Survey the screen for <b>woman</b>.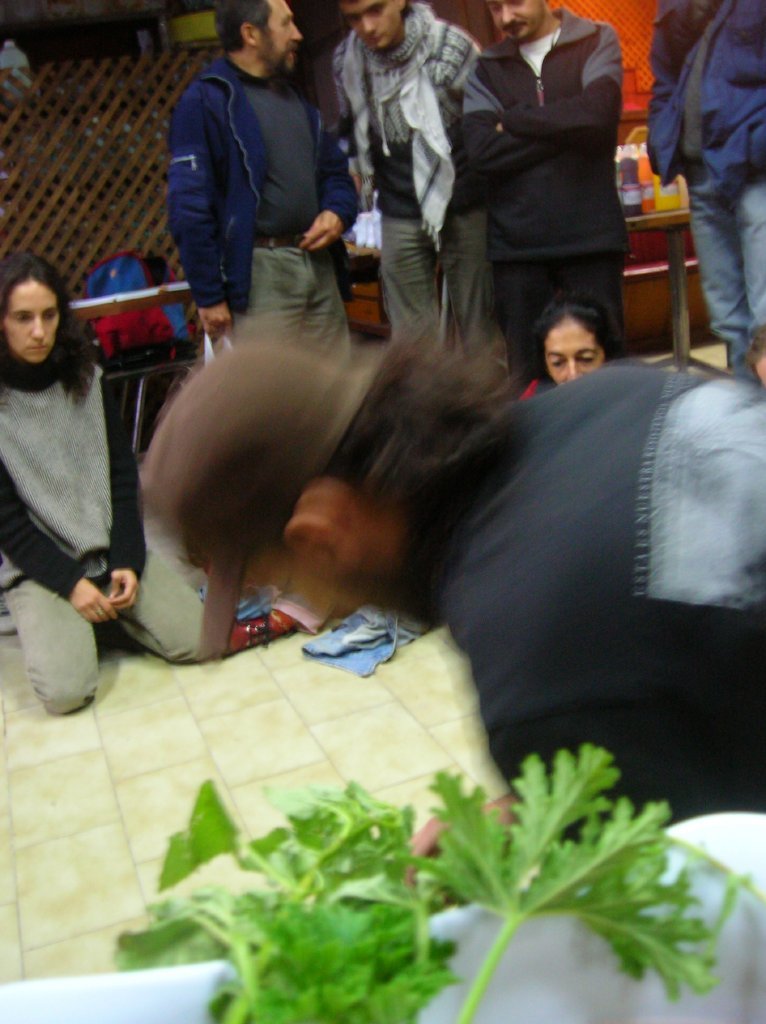
Survey found: detection(509, 285, 629, 401).
